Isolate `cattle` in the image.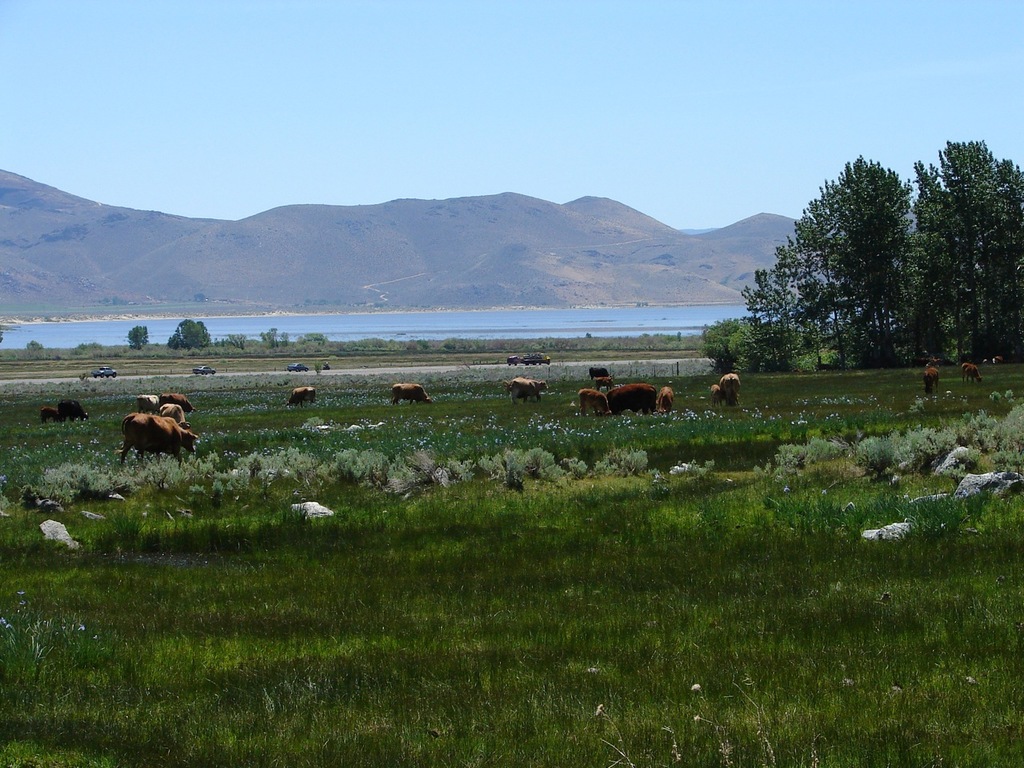
Isolated region: crop(710, 383, 725, 406).
